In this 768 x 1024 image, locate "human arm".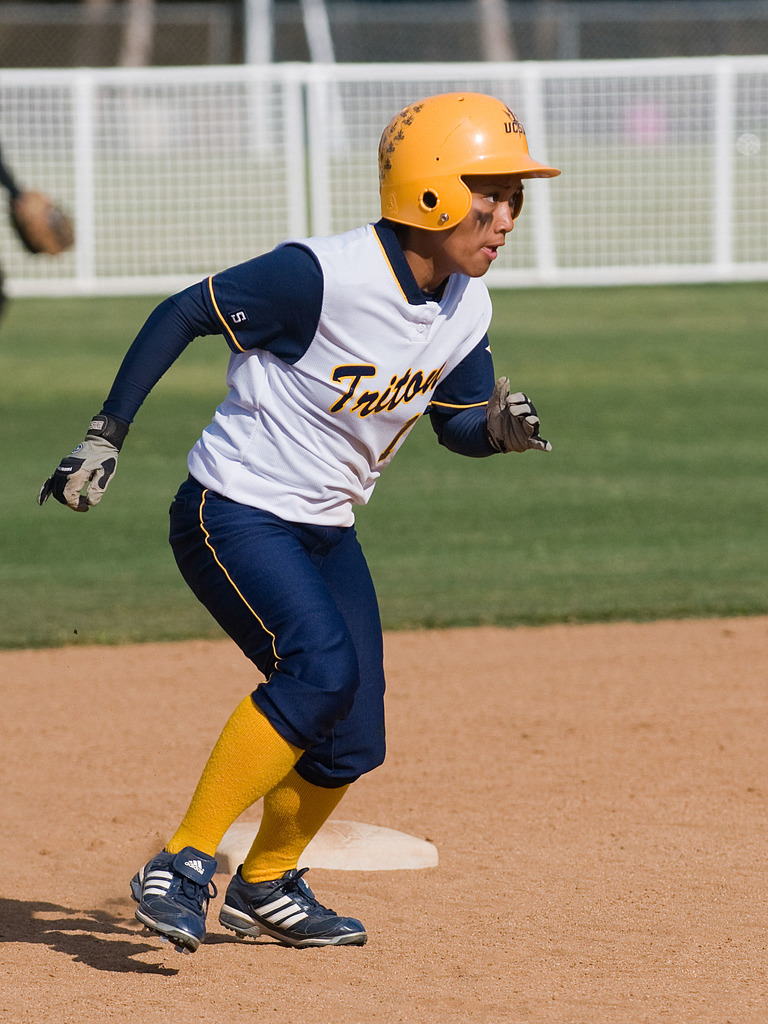
Bounding box: bbox=[44, 240, 338, 515].
